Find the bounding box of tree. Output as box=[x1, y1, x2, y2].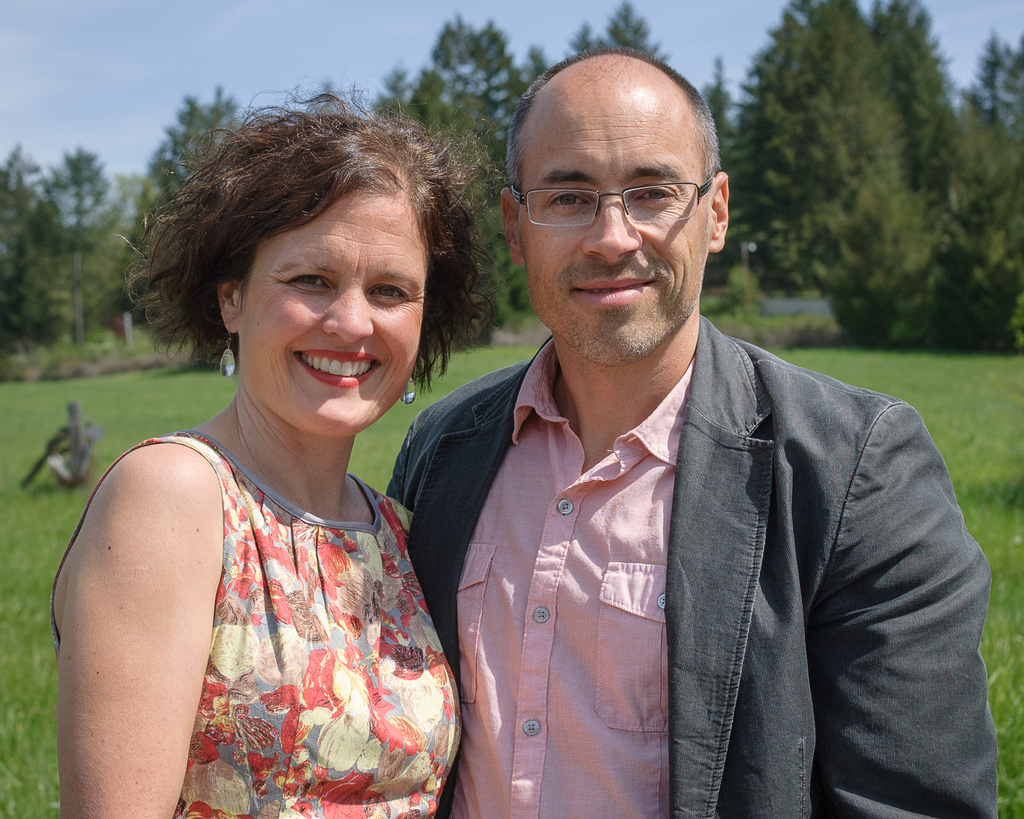
box=[701, 49, 743, 302].
